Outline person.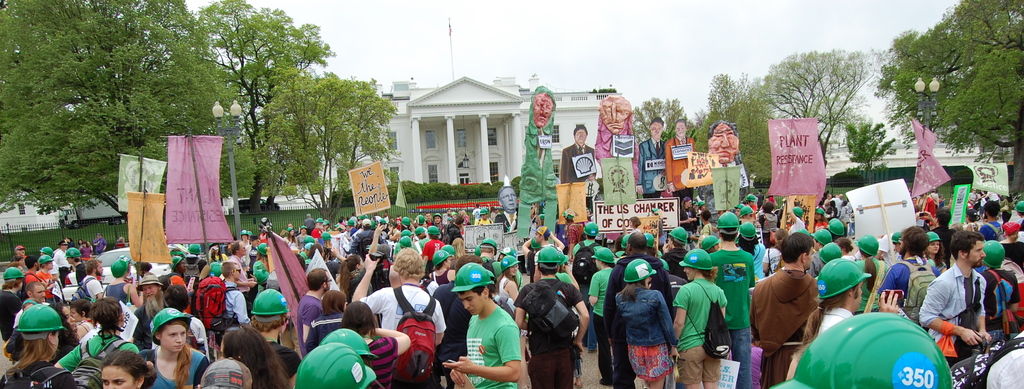
Outline: box(735, 219, 765, 280).
